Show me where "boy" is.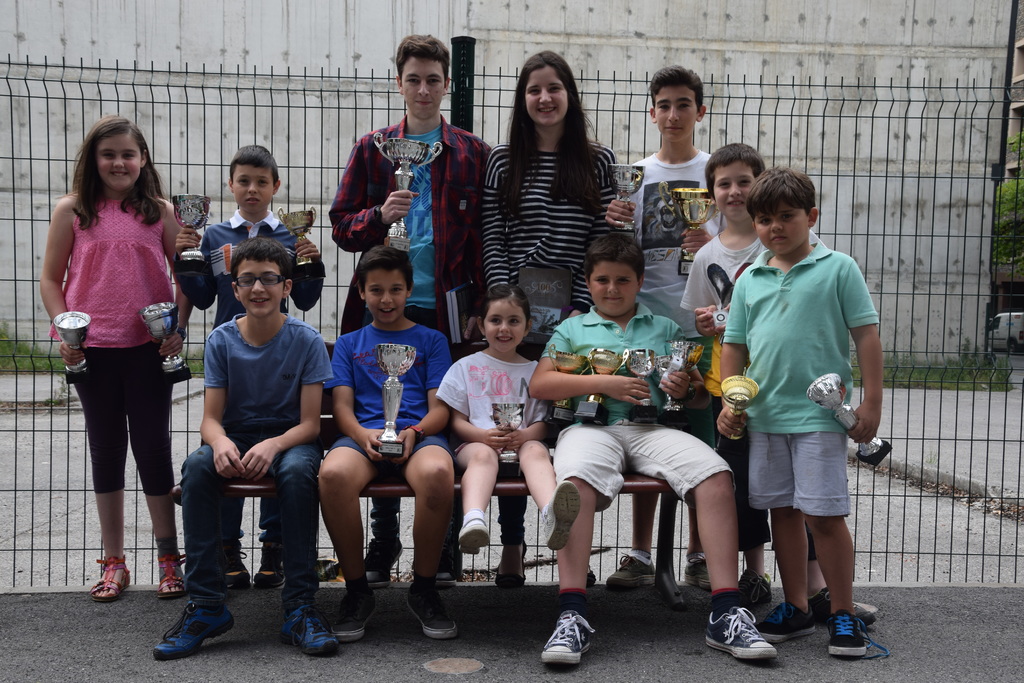
"boy" is at [152,238,330,659].
